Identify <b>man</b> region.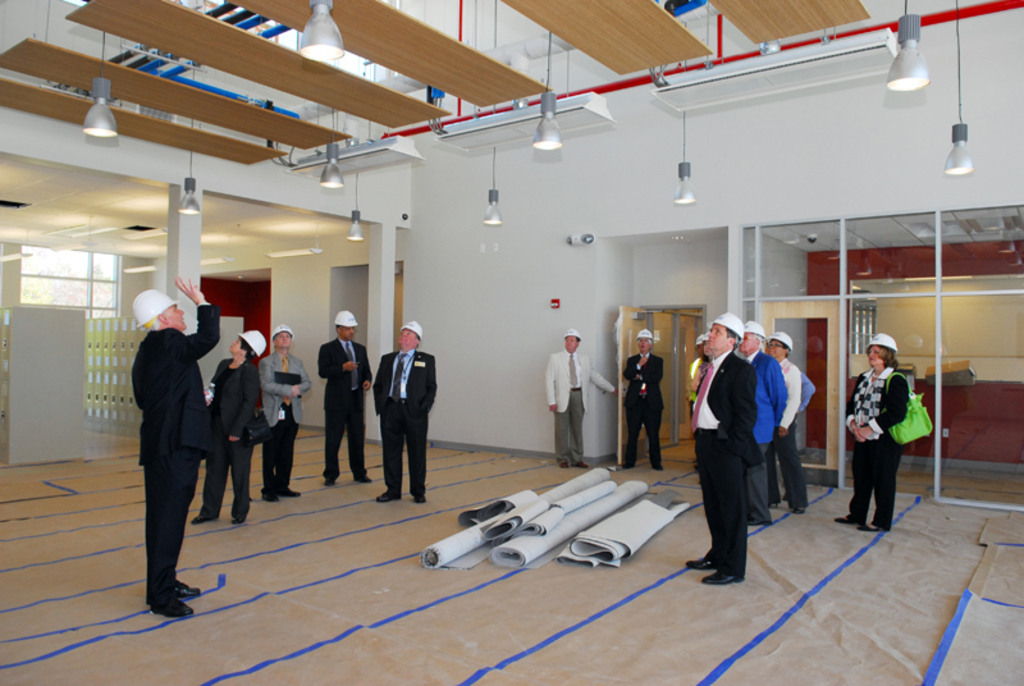
Region: rect(763, 330, 805, 514).
